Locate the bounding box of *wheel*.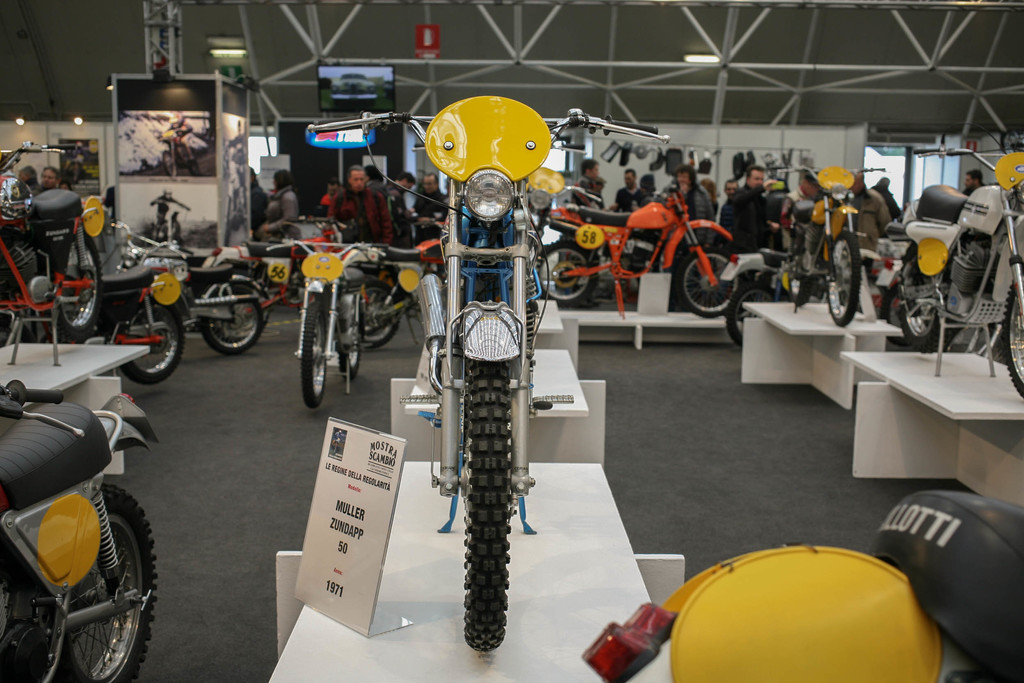
Bounding box: rect(532, 239, 598, 306).
